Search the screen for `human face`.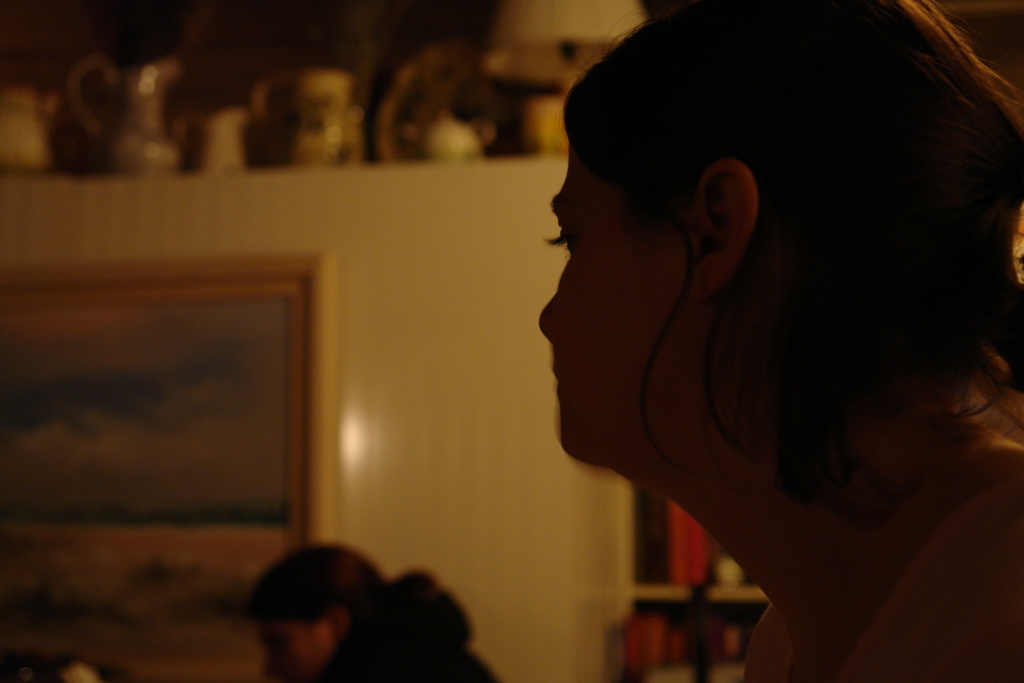
Found at <bbox>529, 142, 691, 458</bbox>.
